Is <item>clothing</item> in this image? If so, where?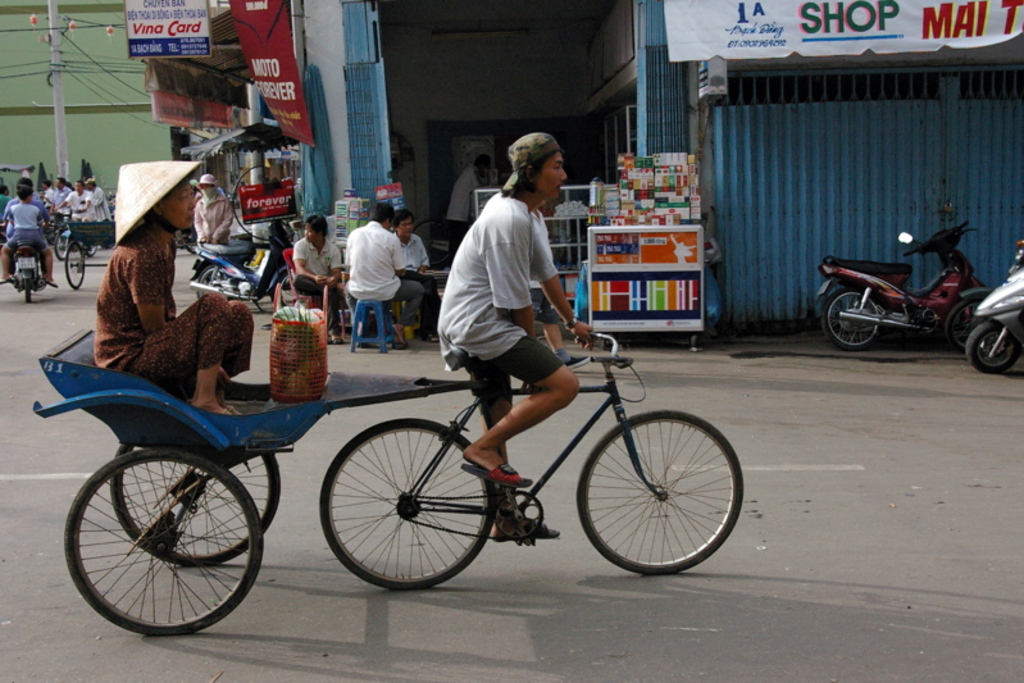
Yes, at left=0, top=197, right=42, bottom=223.
